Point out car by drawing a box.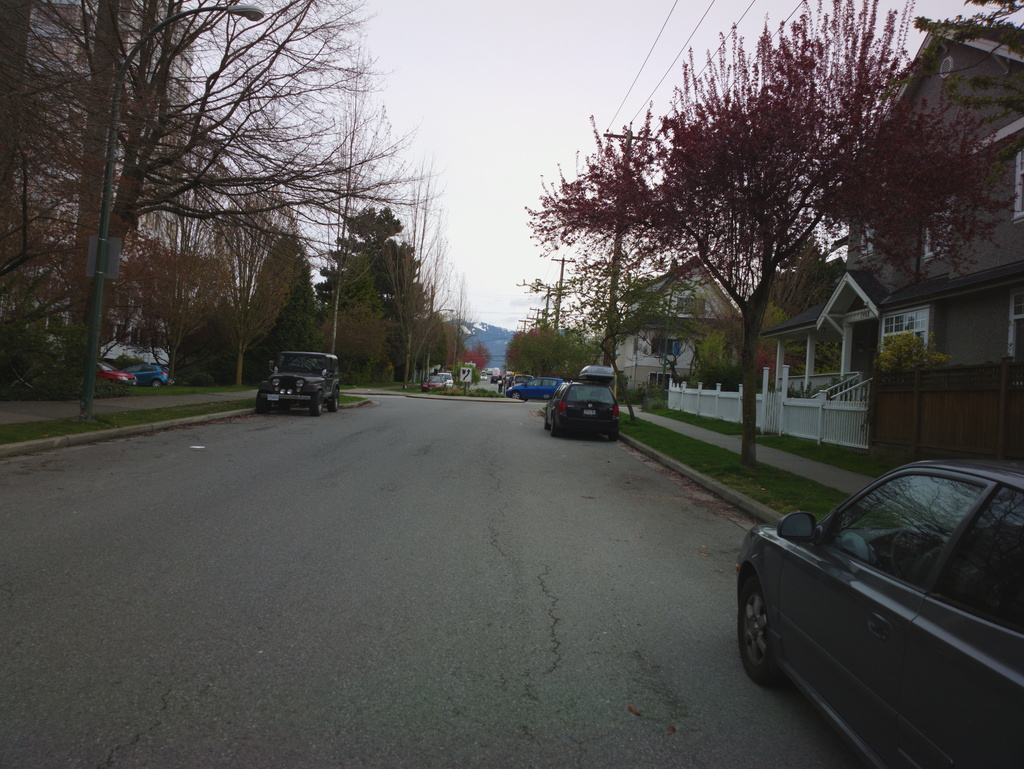
BBox(726, 452, 1023, 754).
